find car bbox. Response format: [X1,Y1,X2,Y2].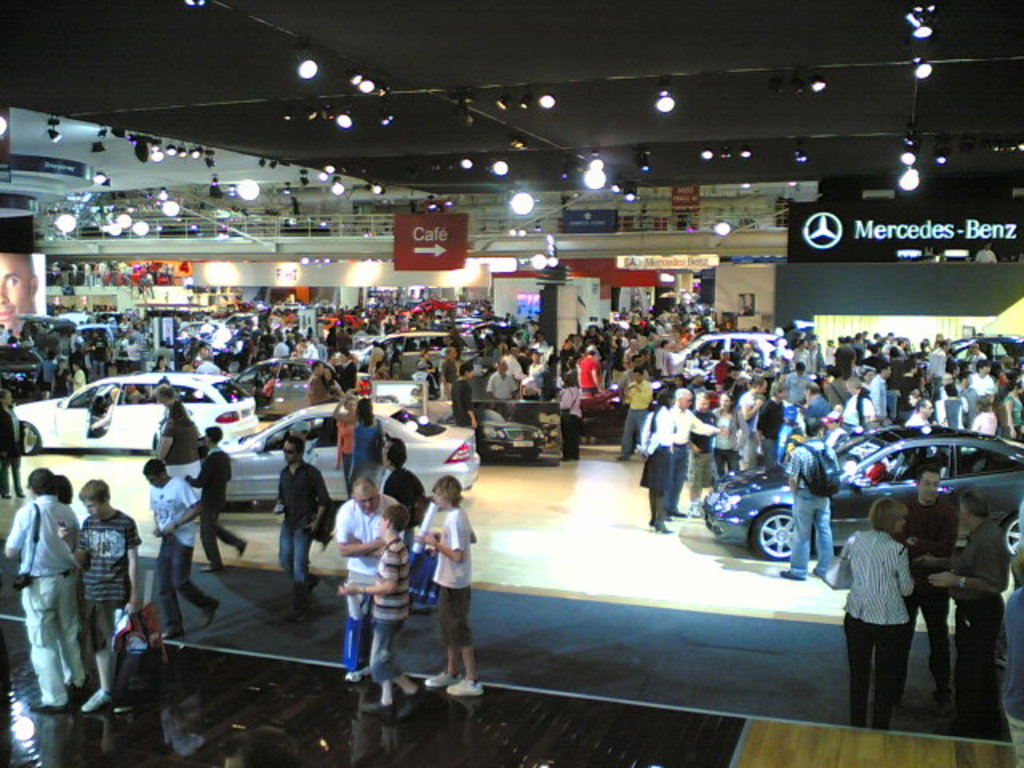
[237,352,322,402].
